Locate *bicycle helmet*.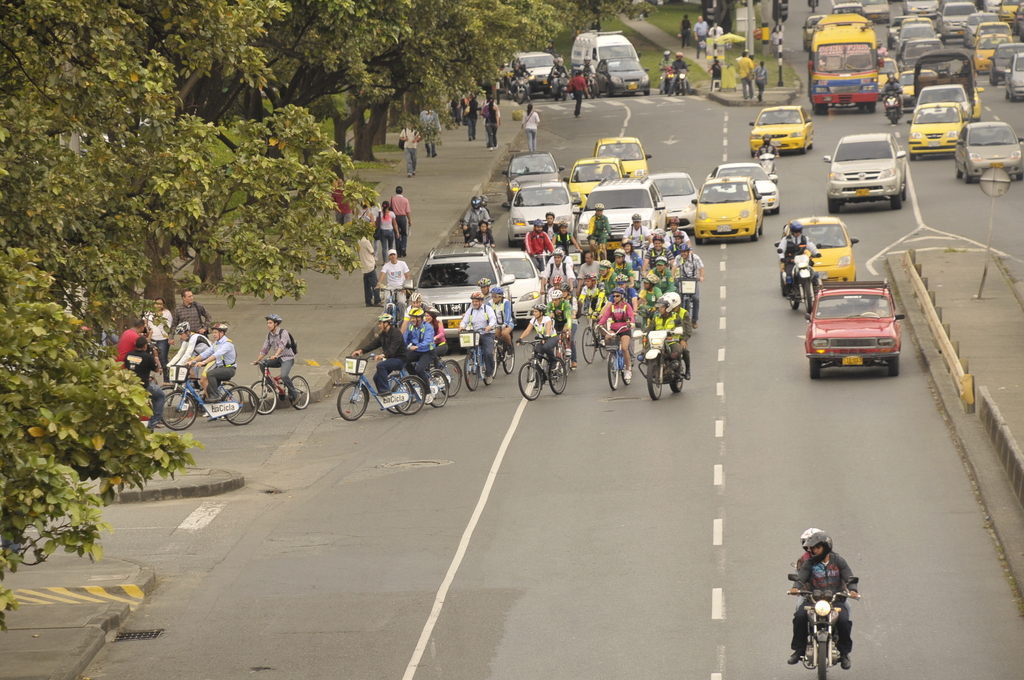
Bounding box: box=[490, 286, 503, 302].
